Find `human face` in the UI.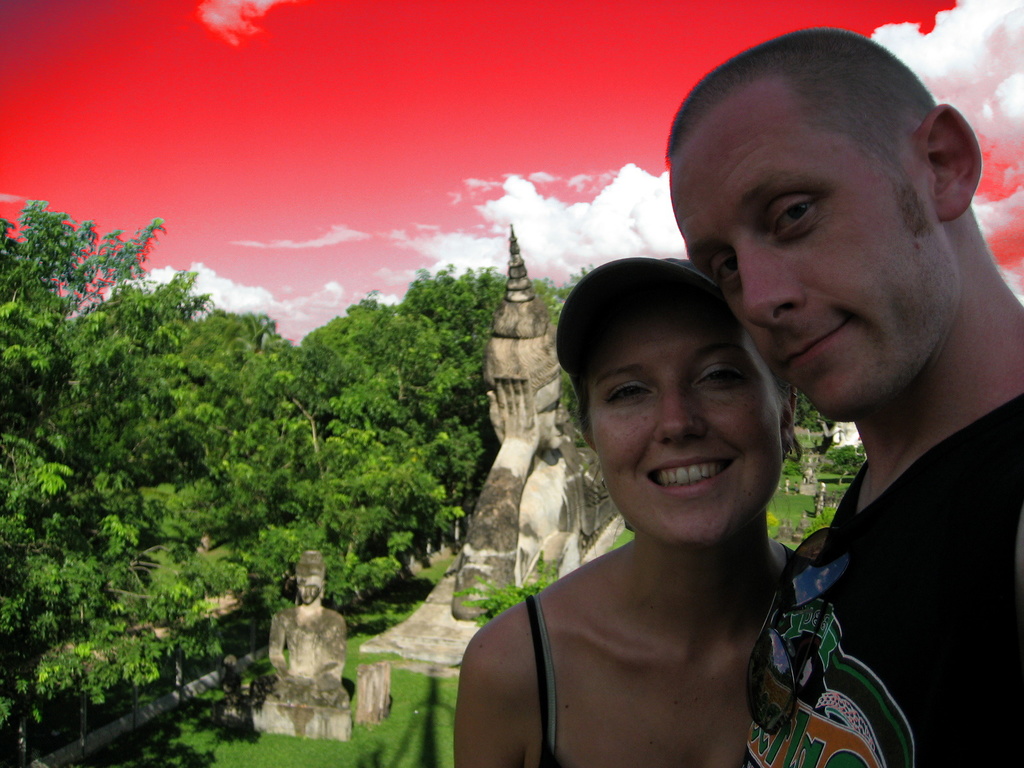
UI element at pyautogui.locateOnScreen(575, 287, 787, 548).
